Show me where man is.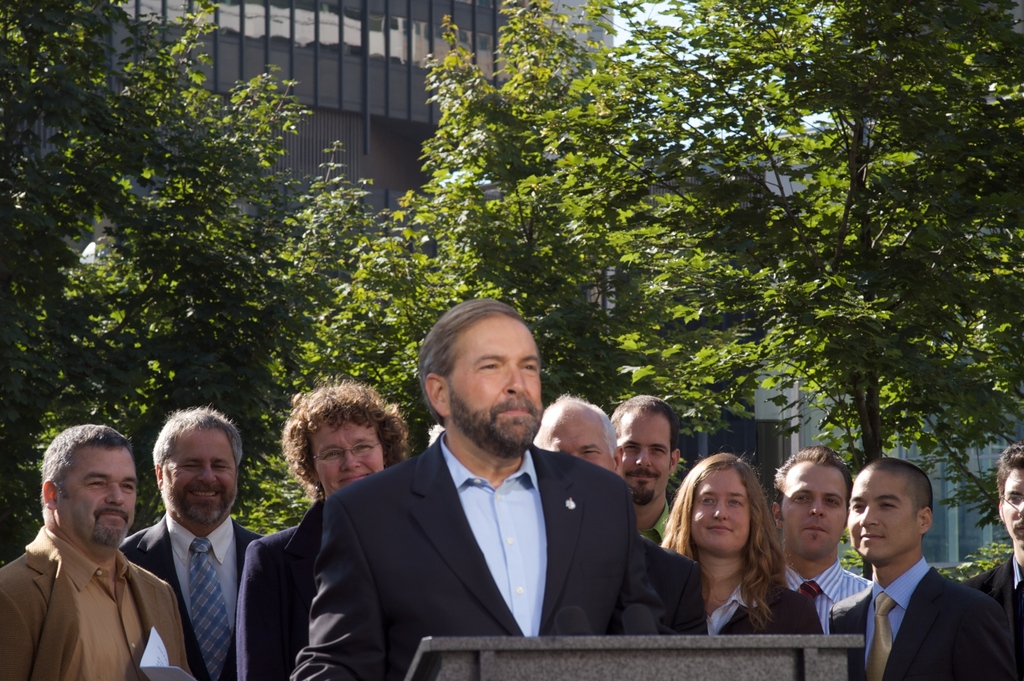
man is at rect(609, 394, 676, 542).
